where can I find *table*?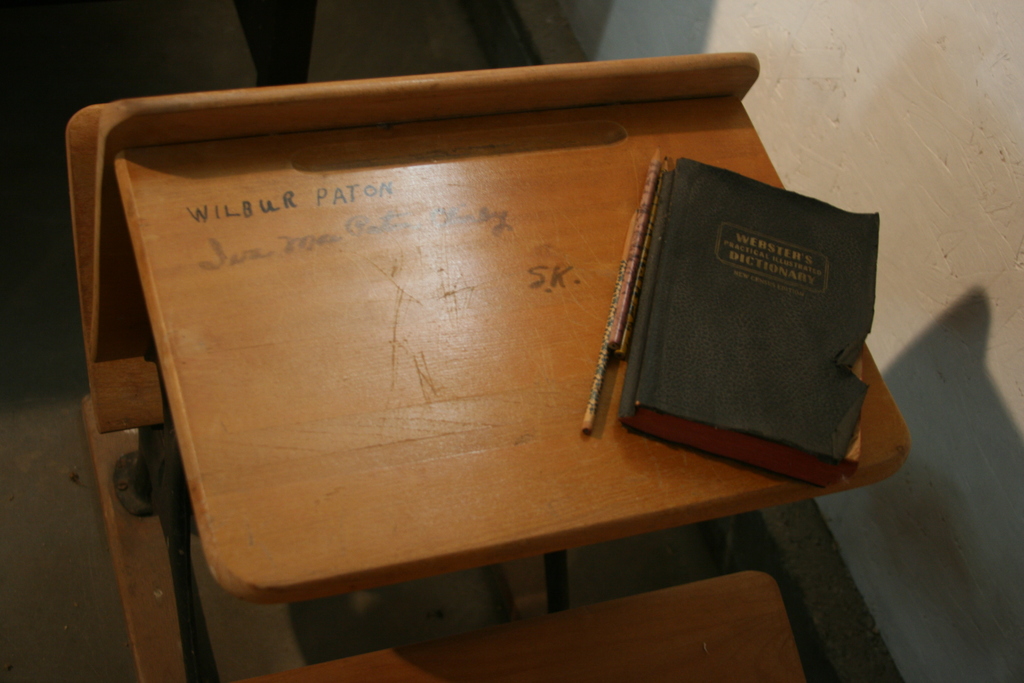
You can find it at rect(84, 52, 911, 682).
